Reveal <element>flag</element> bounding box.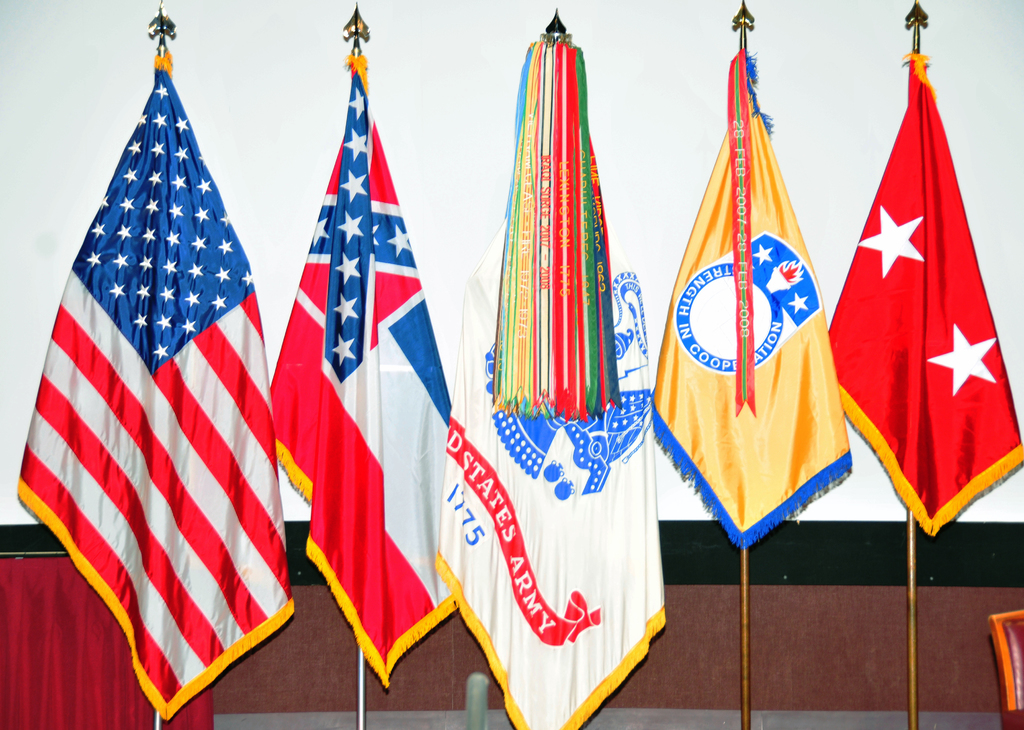
Revealed: 831, 50, 1020, 537.
